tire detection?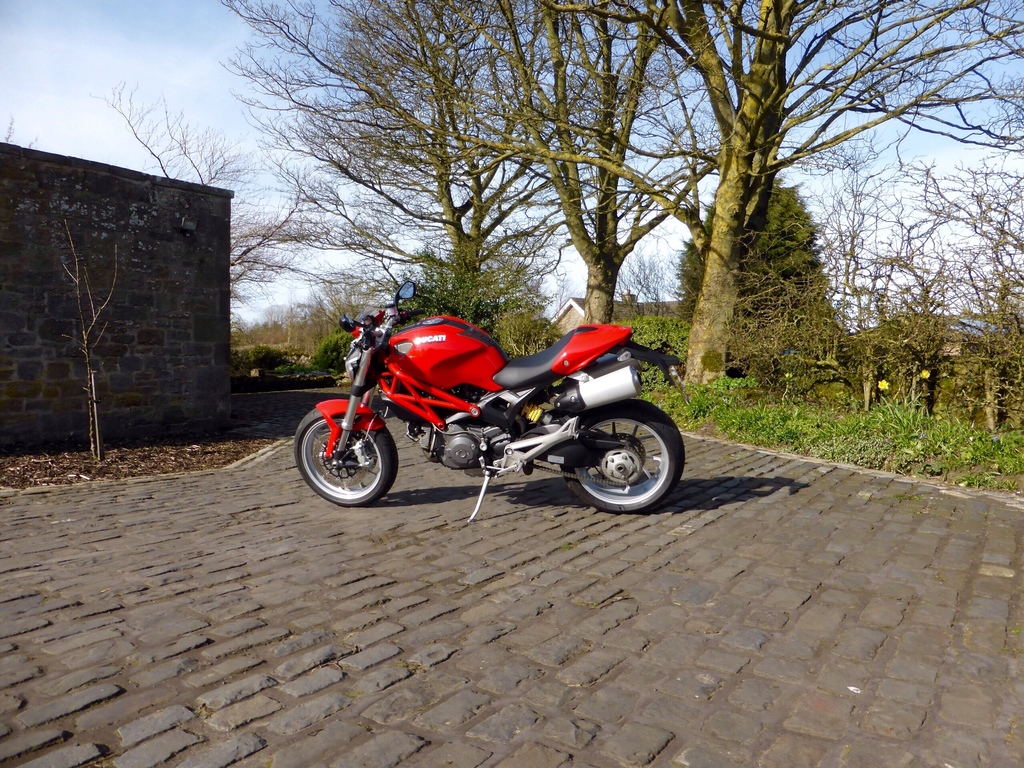
{"x1": 562, "y1": 397, "x2": 684, "y2": 512}
